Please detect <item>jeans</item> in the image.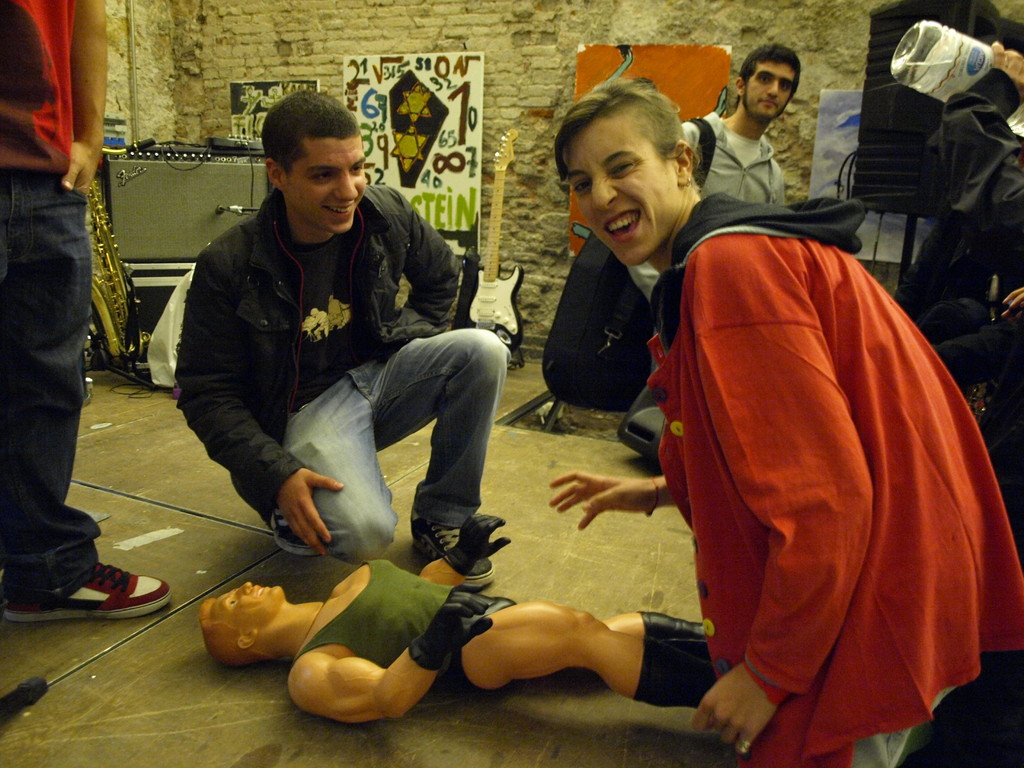
[278, 325, 481, 557].
